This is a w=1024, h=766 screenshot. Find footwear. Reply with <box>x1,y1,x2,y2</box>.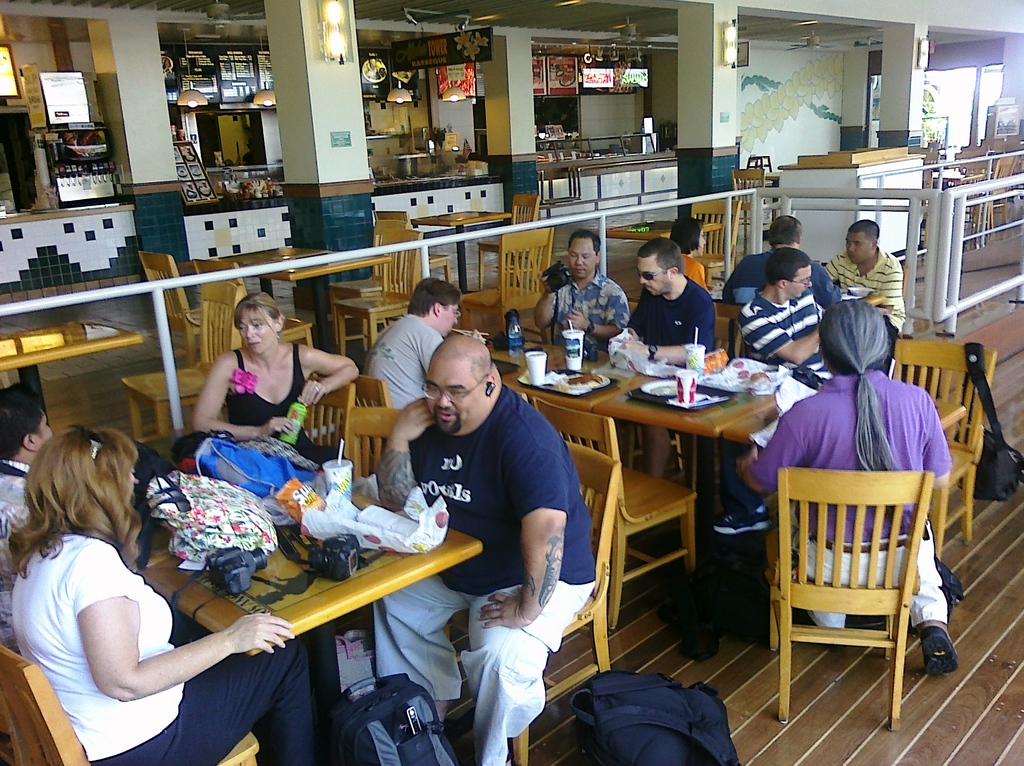
<box>712,507,768,528</box>.
